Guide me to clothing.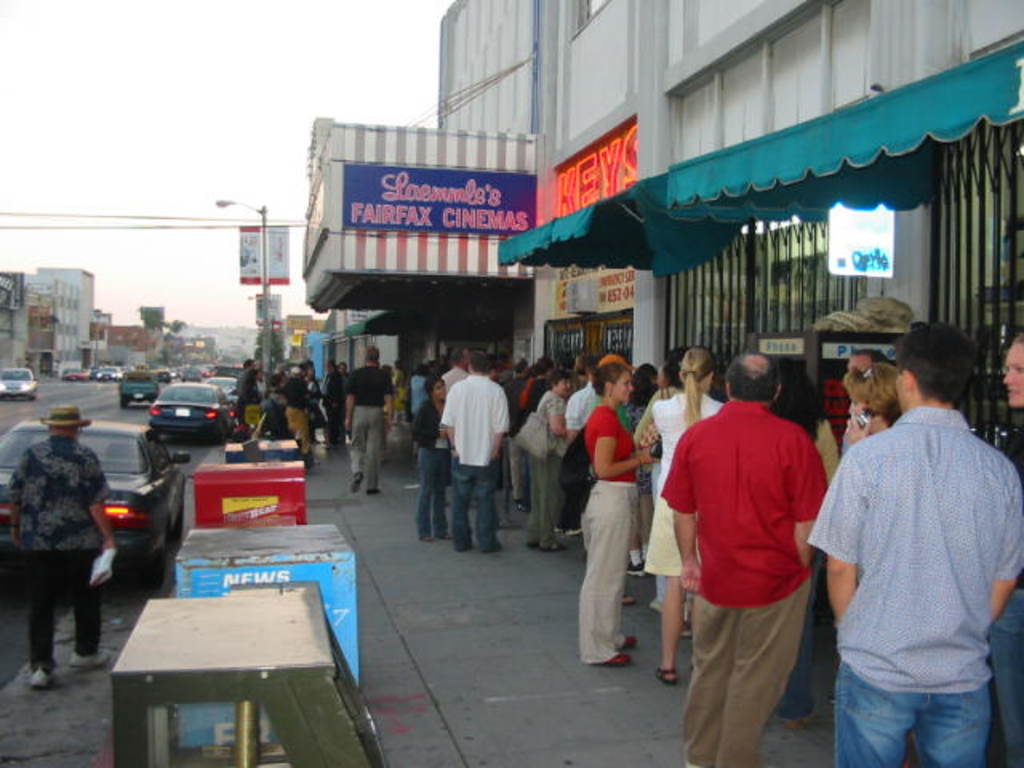
Guidance: (left=523, top=389, right=563, bottom=562).
